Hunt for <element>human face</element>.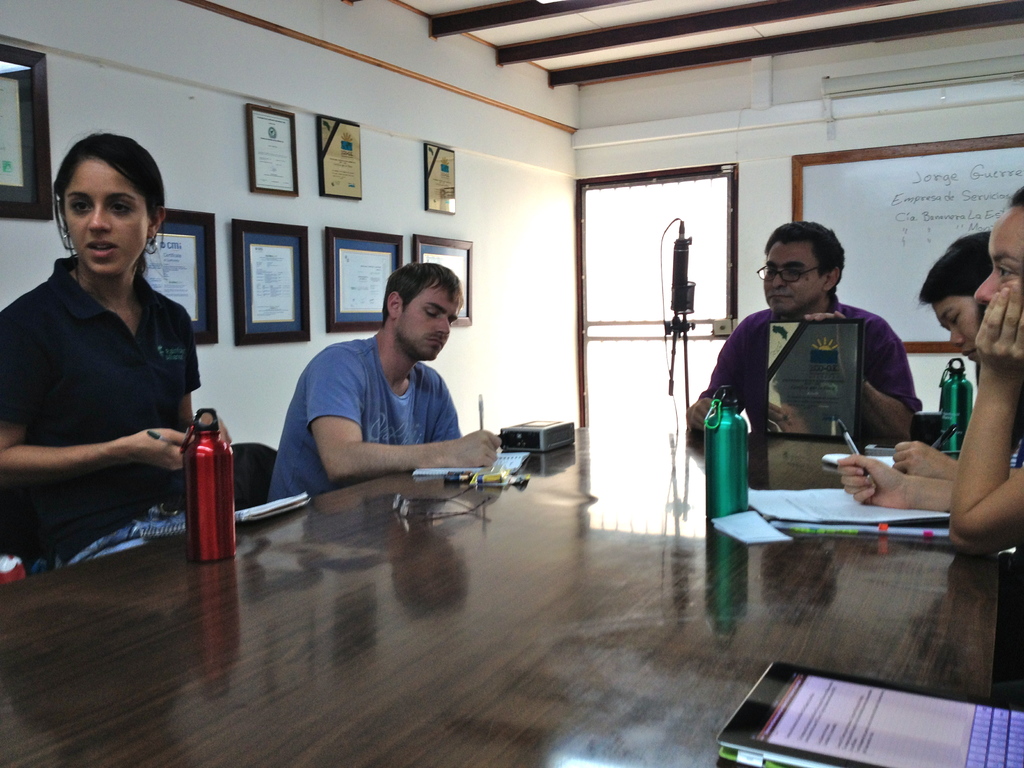
Hunted down at box(929, 285, 982, 367).
